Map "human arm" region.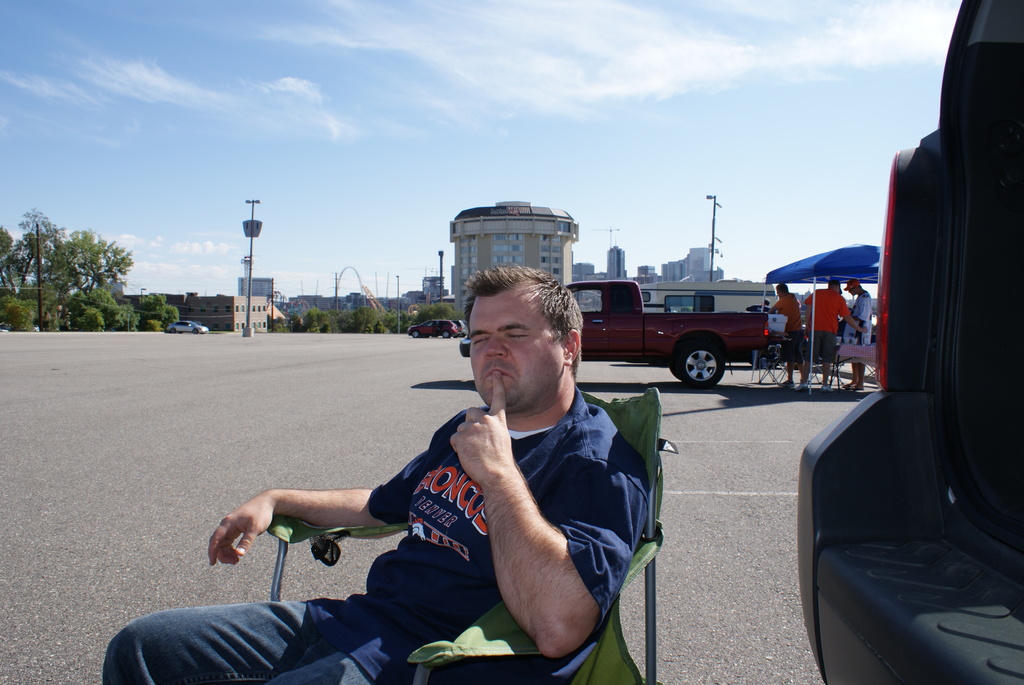
Mapped to {"left": 841, "top": 297, "right": 866, "bottom": 333}.
